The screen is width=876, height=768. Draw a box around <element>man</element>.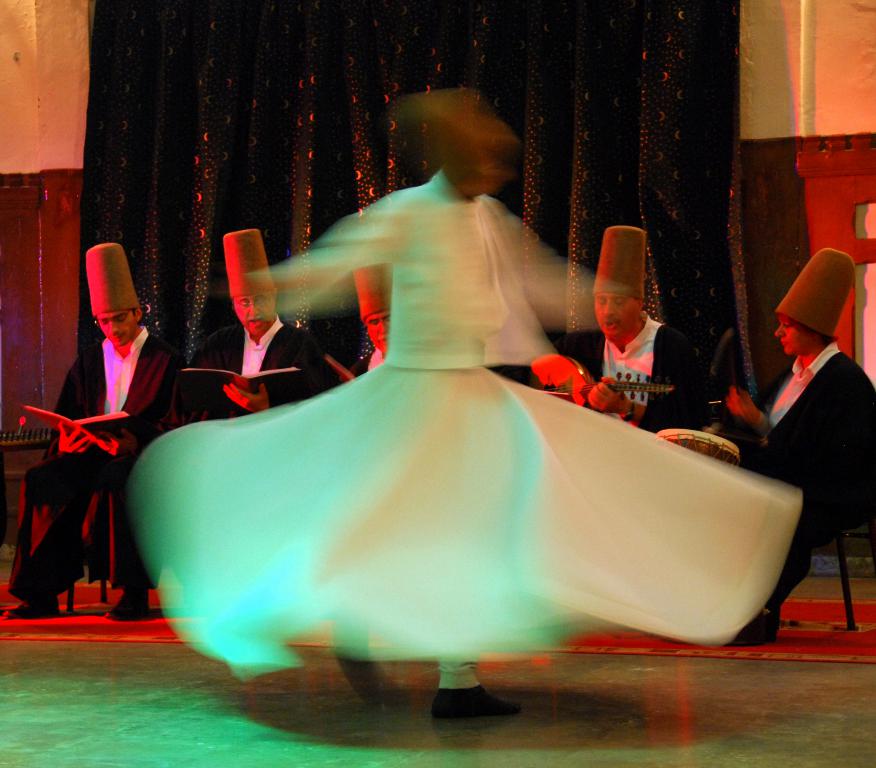
(x1=714, y1=250, x2=863, y2=656).
